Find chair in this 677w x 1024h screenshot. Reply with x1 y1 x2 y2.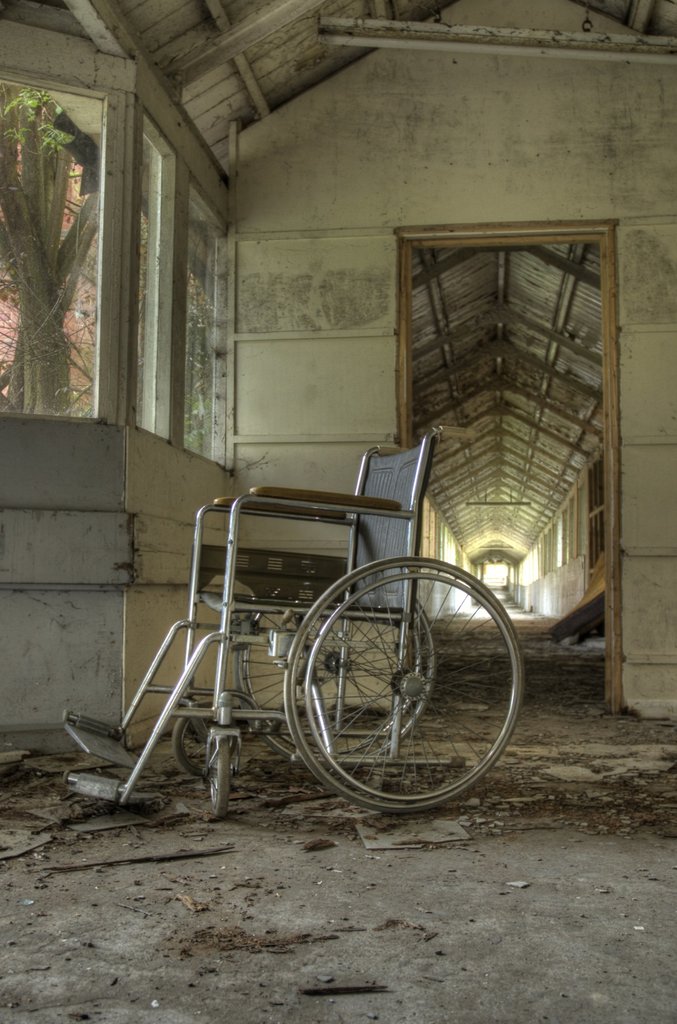
109 469 512 840.
